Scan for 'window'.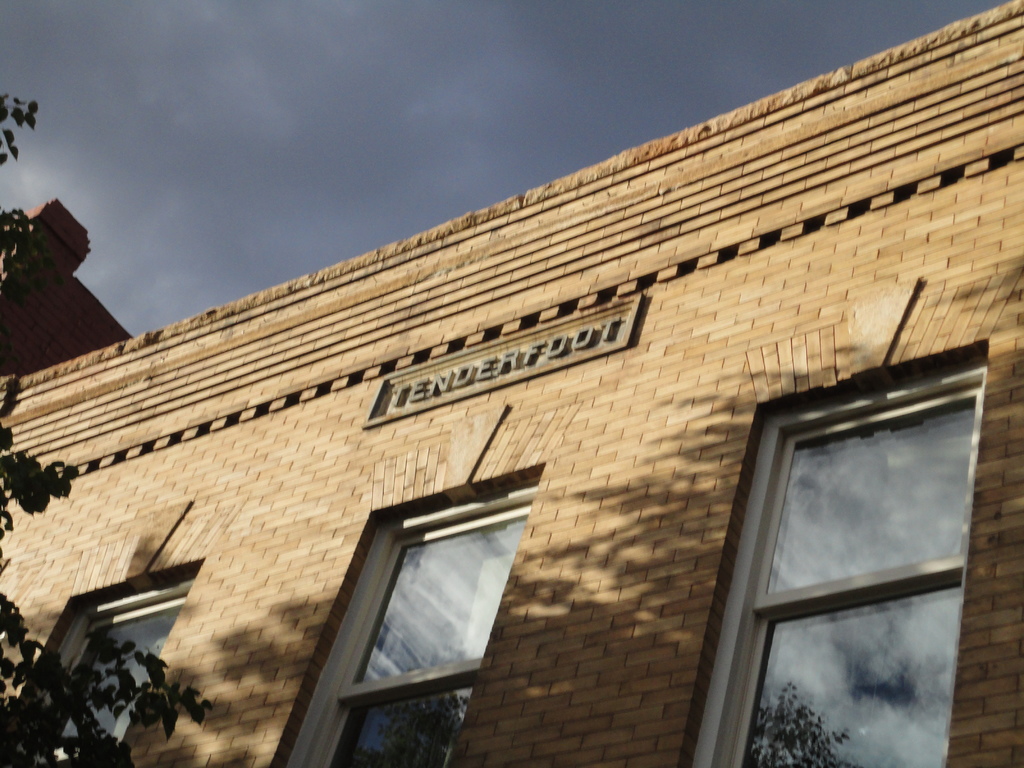
Scan result: Rect(1, 553, 195, 765).
